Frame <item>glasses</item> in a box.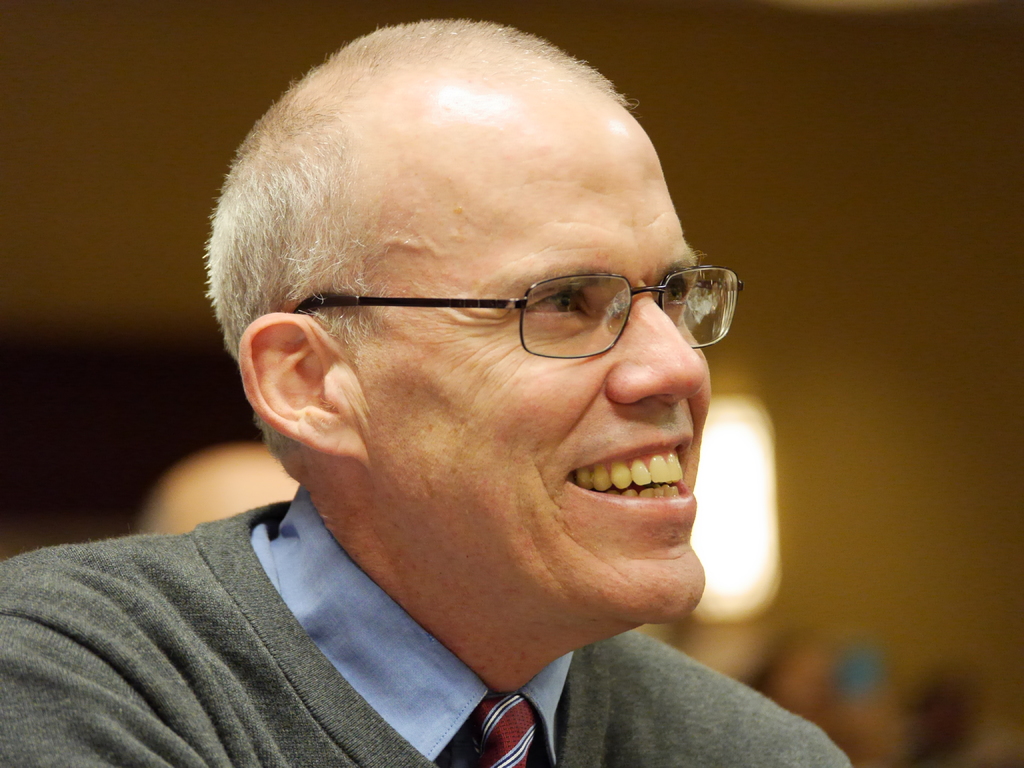
(left=289, top=262, right=753, bottom=369).
